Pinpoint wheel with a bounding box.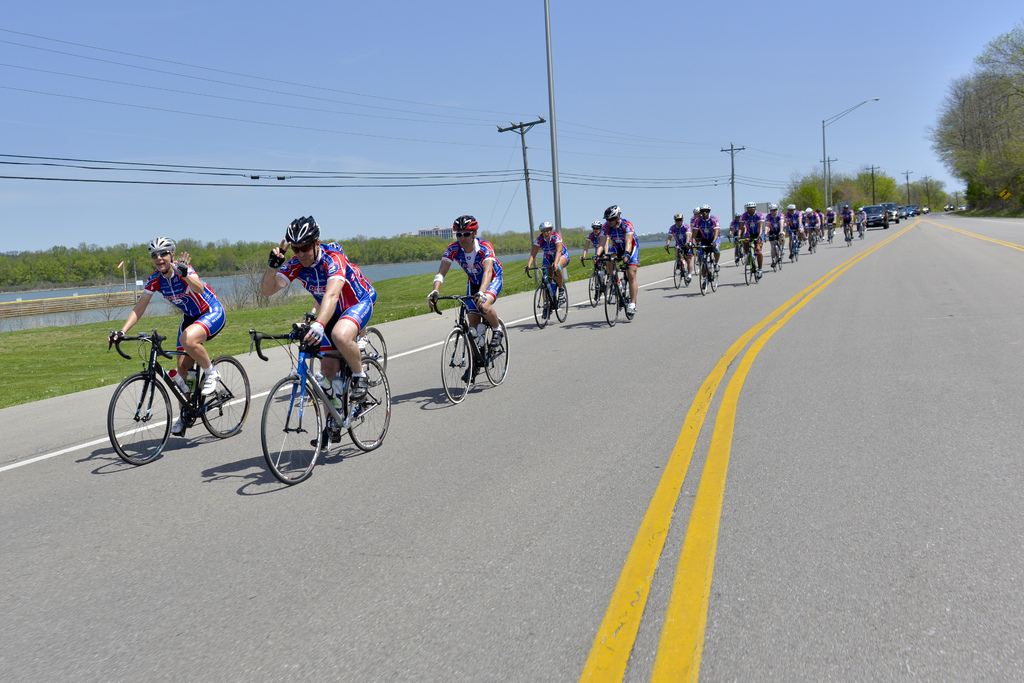
529 283 552 329.
